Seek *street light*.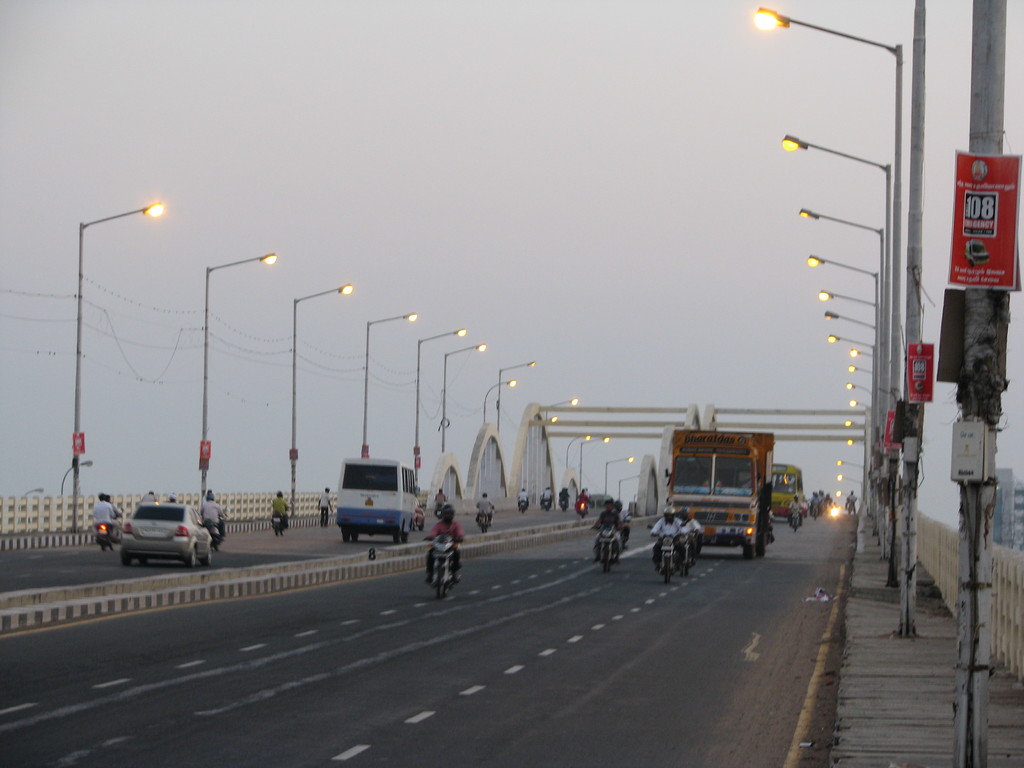
495 360 536 435.
